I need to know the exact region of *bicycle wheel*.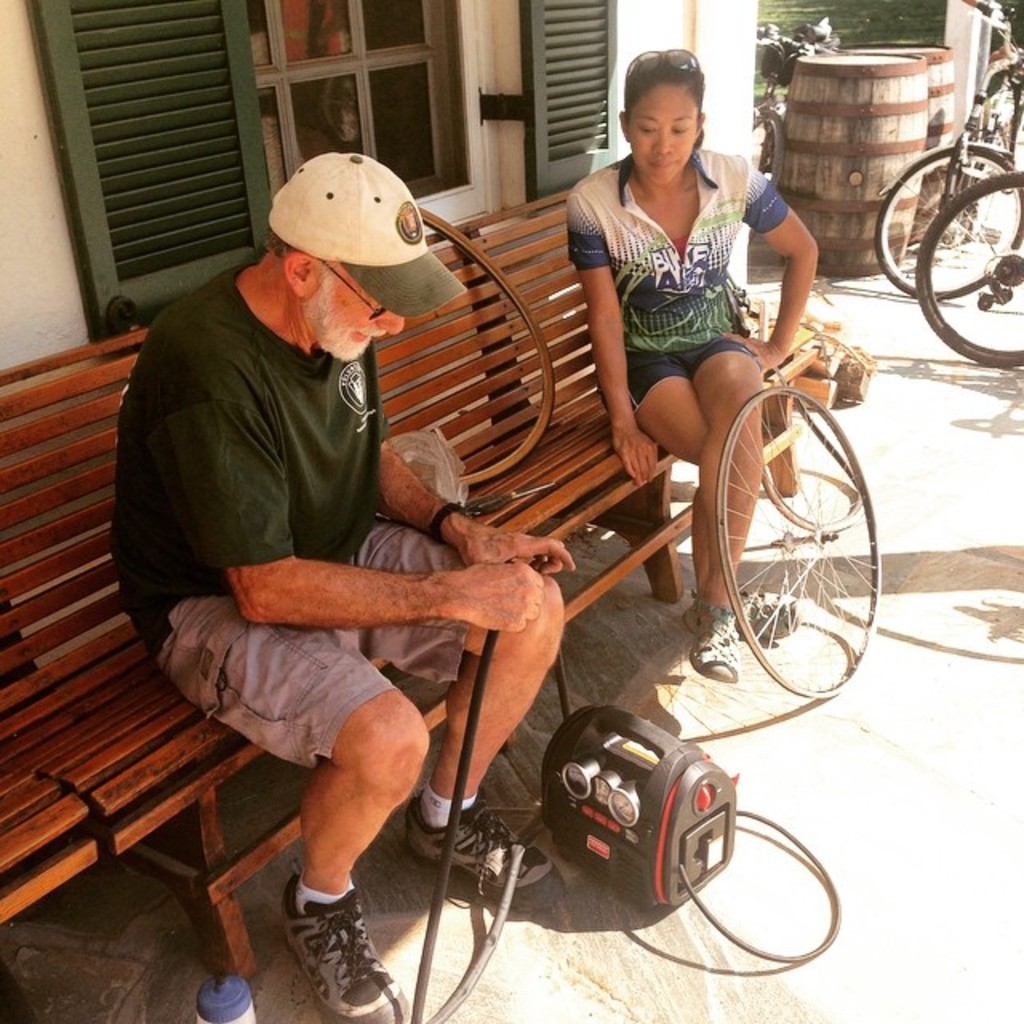
Region: bbox=[875, 146, 1022, 294].
